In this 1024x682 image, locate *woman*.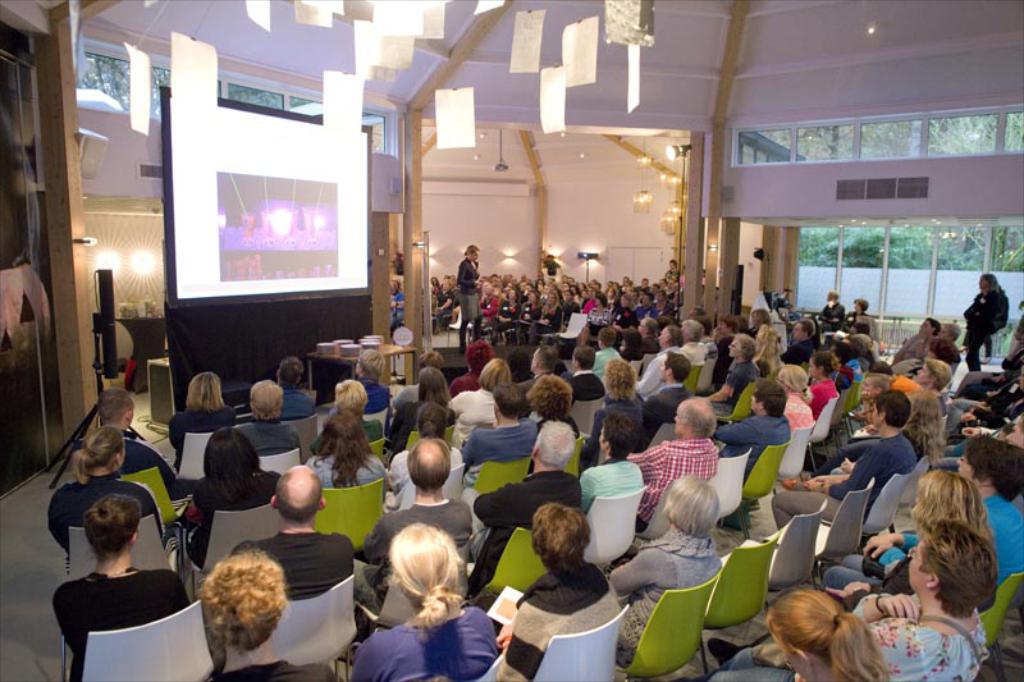
Bounding box: bbox=(612, 476, 728, 669).
